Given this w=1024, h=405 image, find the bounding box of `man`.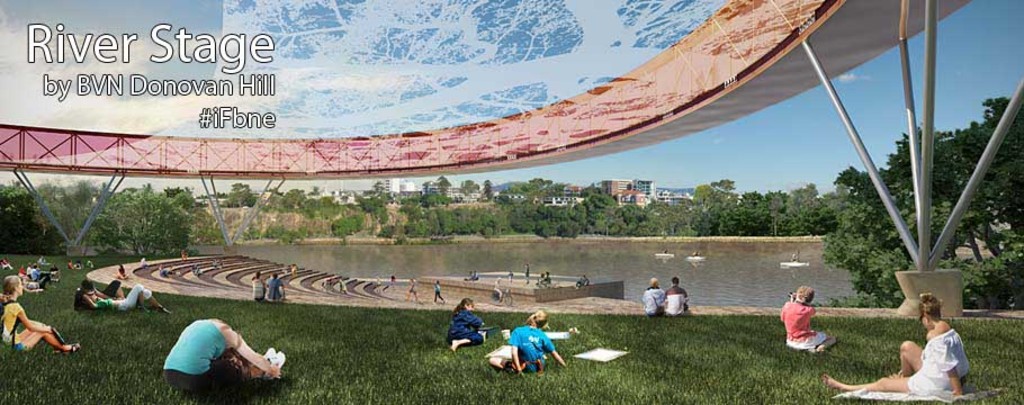
region(778, 285, 829, 354).
